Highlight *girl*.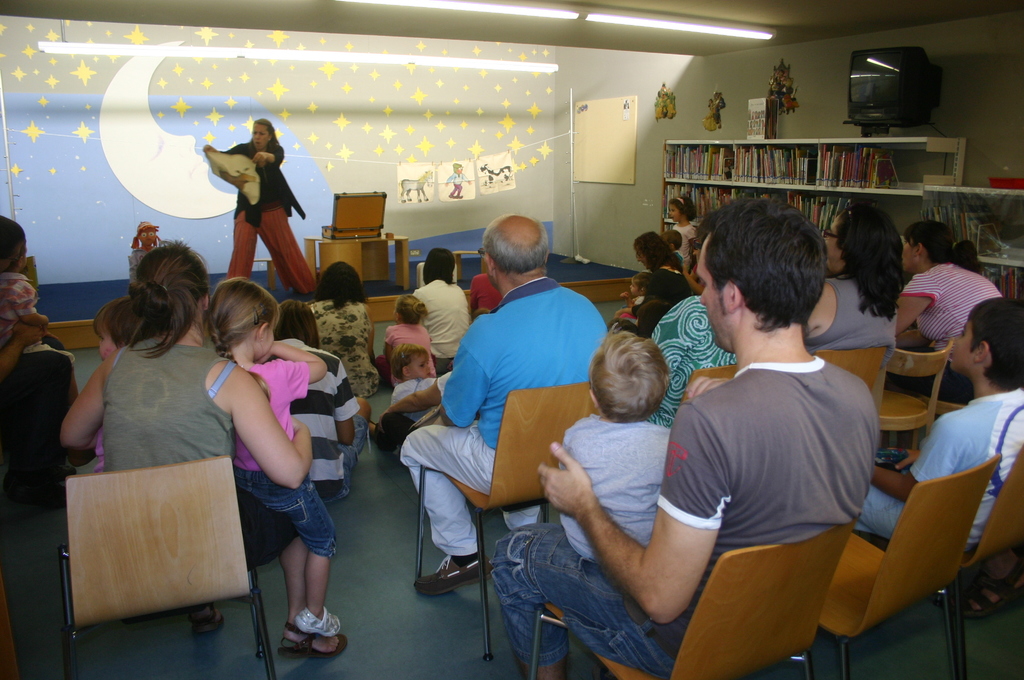
Highlighted region: bbox=(891, 222, 1002, 403).
